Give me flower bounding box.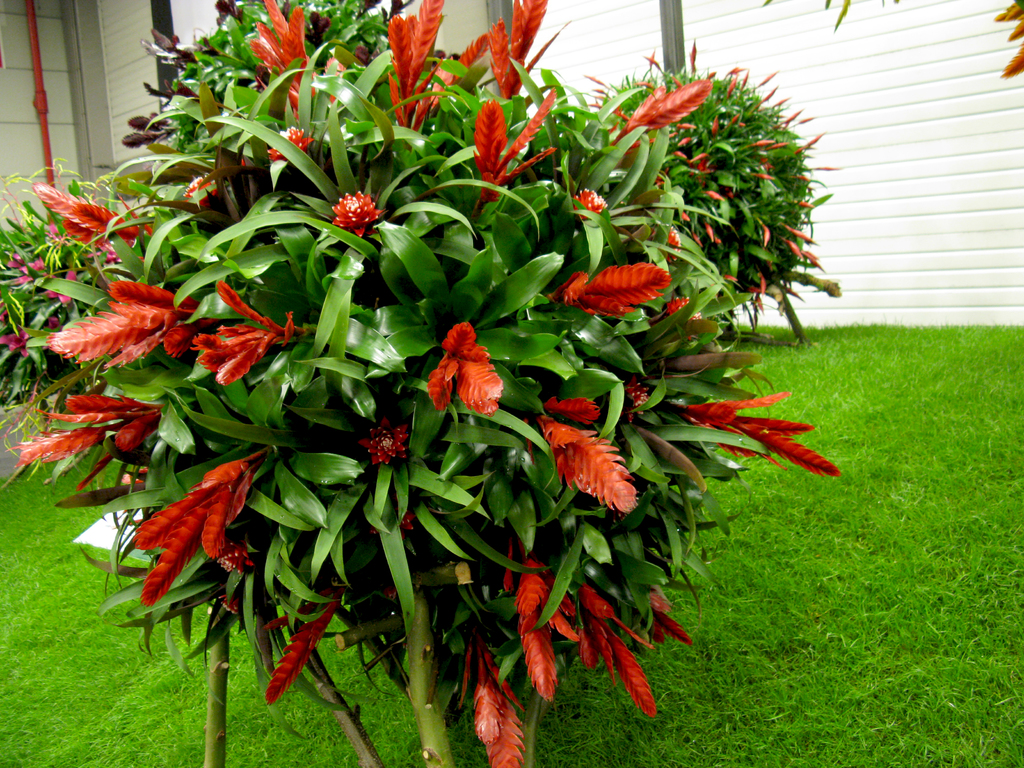
<box>995,3,1023,80</box>.
